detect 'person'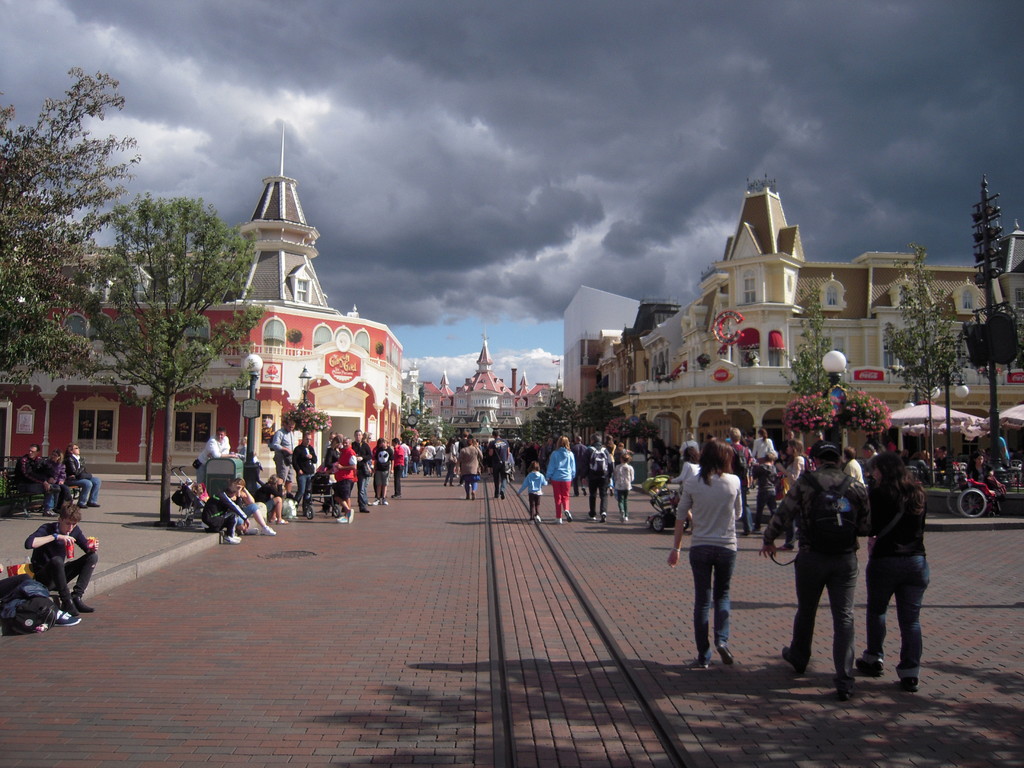
582/435/616/518
